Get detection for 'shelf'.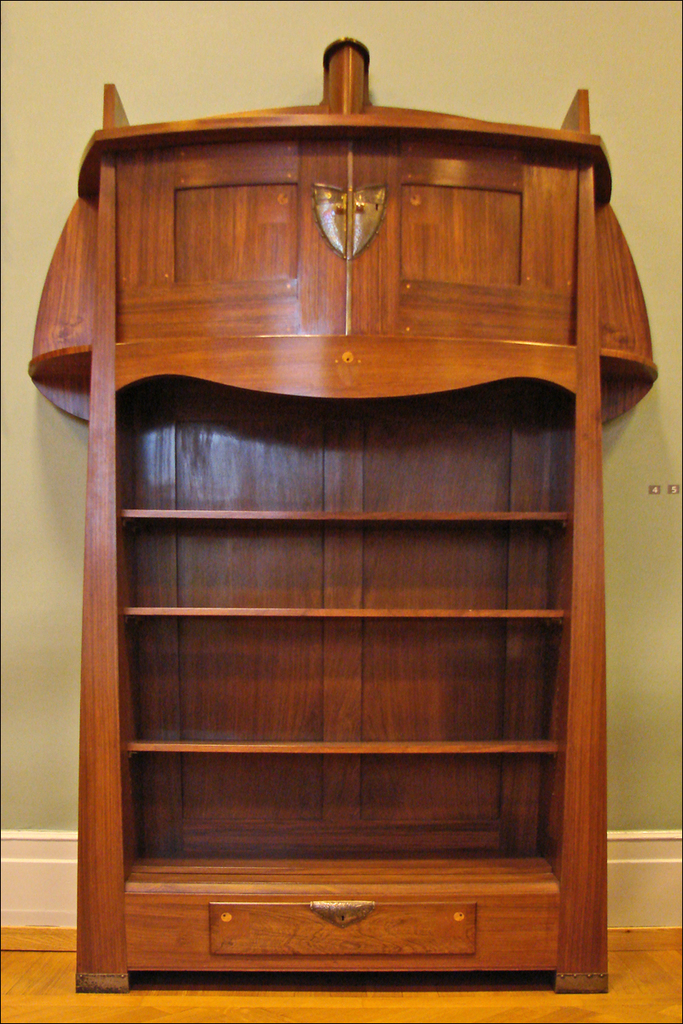
Detection: select_region(20, 79, 657, 992).
